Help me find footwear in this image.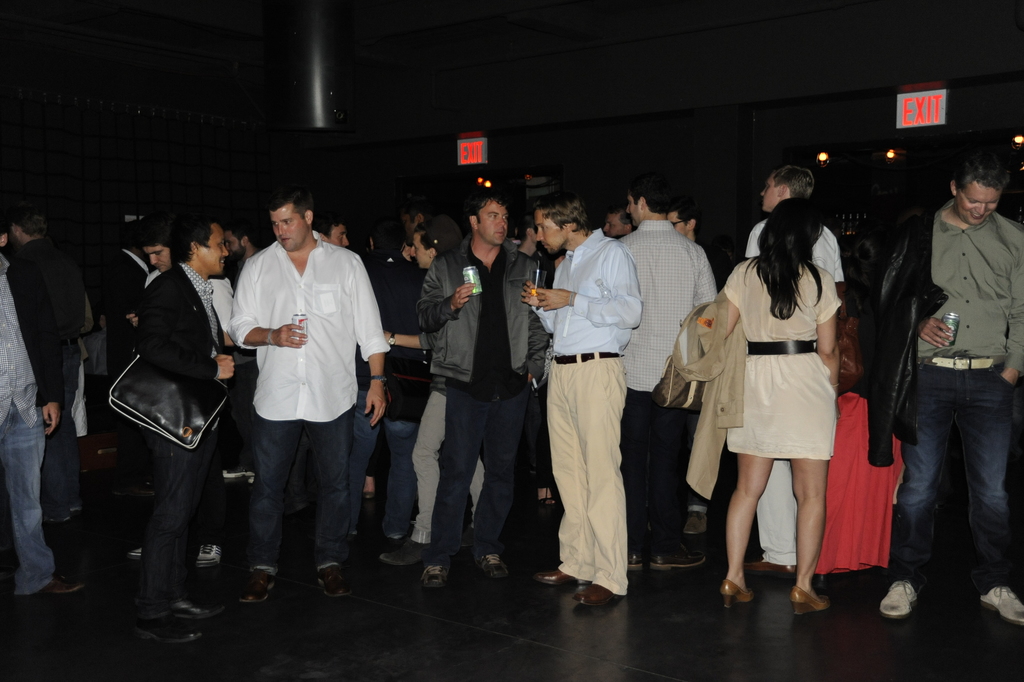
Found it: (left=979, top=585, right=1023, bottom=626).
